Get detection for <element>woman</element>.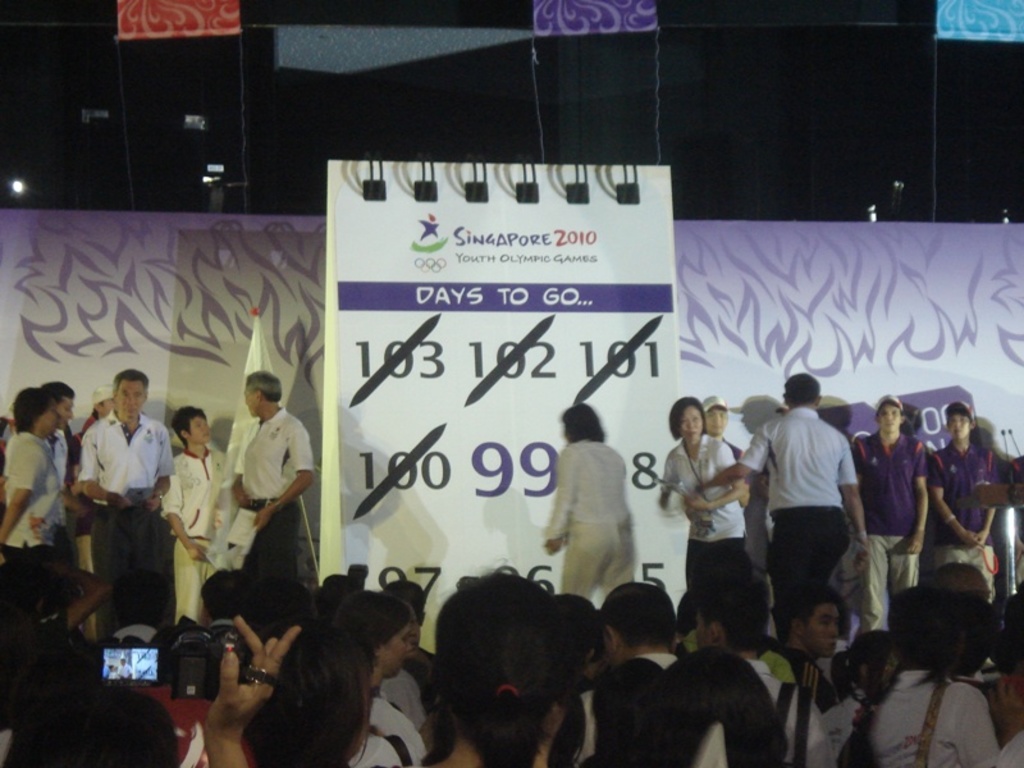
Detection: detection(161, 403, 223, 623).
